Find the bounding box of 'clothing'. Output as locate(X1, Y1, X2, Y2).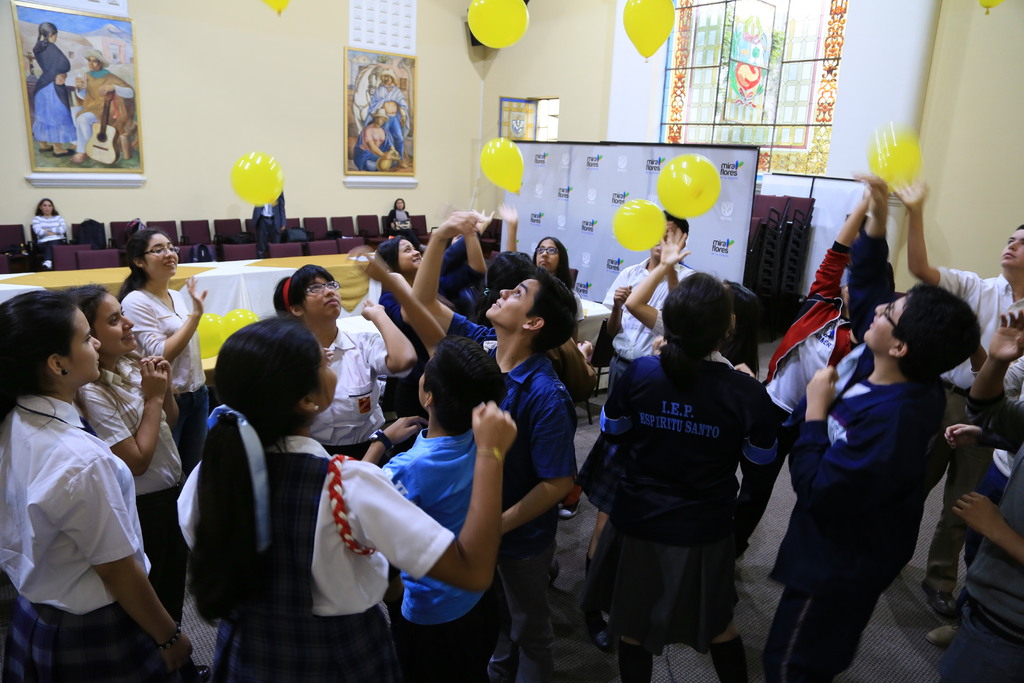
locate(464, 335, 576, 667).
